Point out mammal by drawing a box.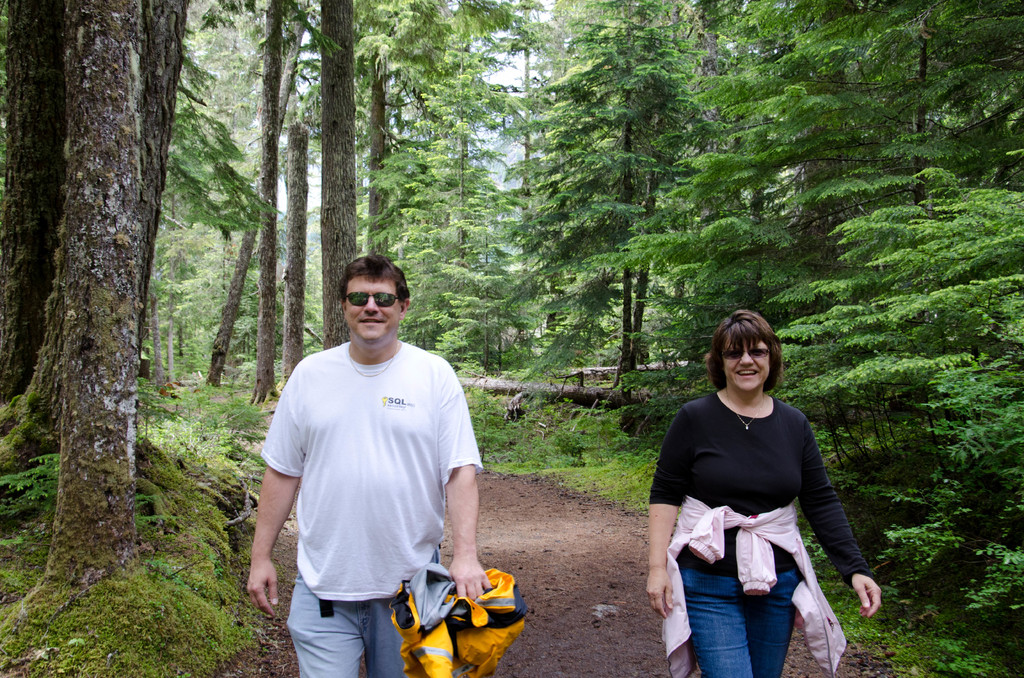
bbox(246, 256, 491, 677).
